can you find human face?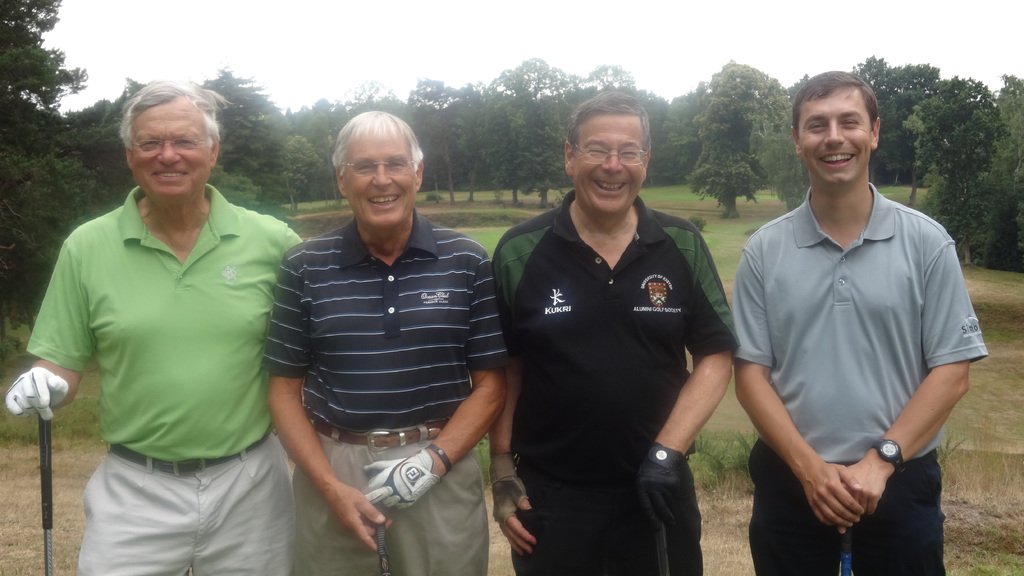
Yes, bounding box: bbox=[575, 113, 650, 217].
